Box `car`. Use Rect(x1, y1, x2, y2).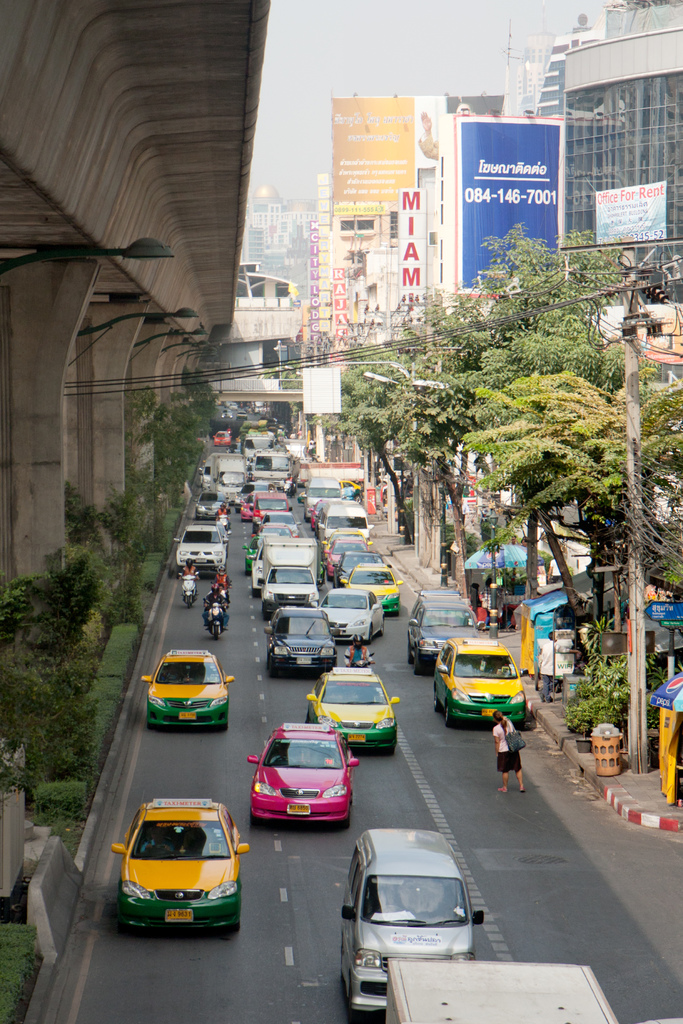
Rect(245, 736, 366, 844).
